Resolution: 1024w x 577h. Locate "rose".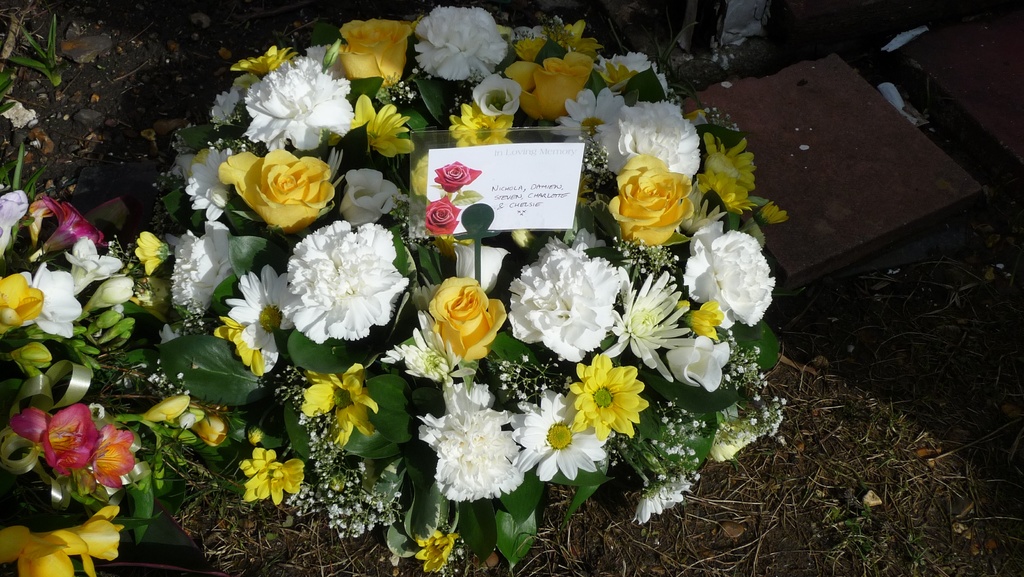
342 15 415 88.
